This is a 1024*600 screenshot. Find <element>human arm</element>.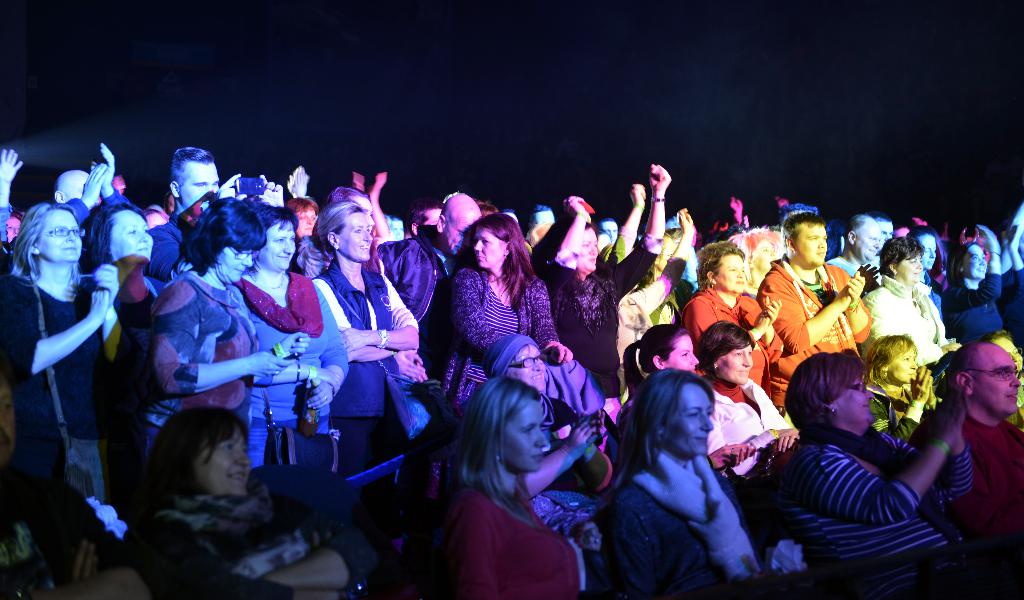
Bounding box: 936/428/975/493.
